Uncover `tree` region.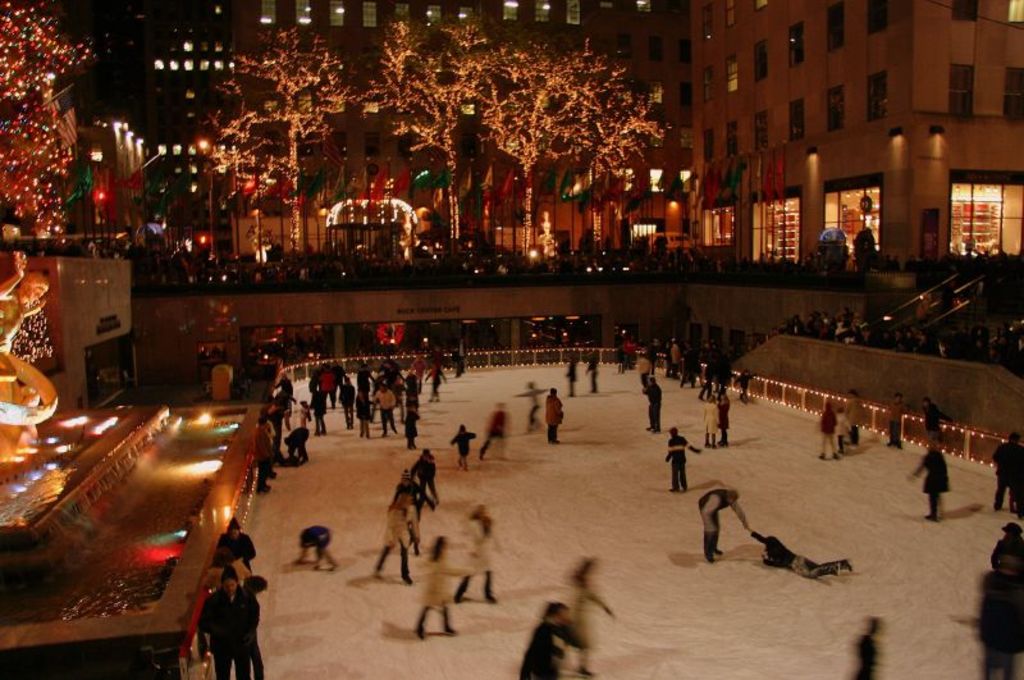
Uncovered: 202, 20, 357, 257.
